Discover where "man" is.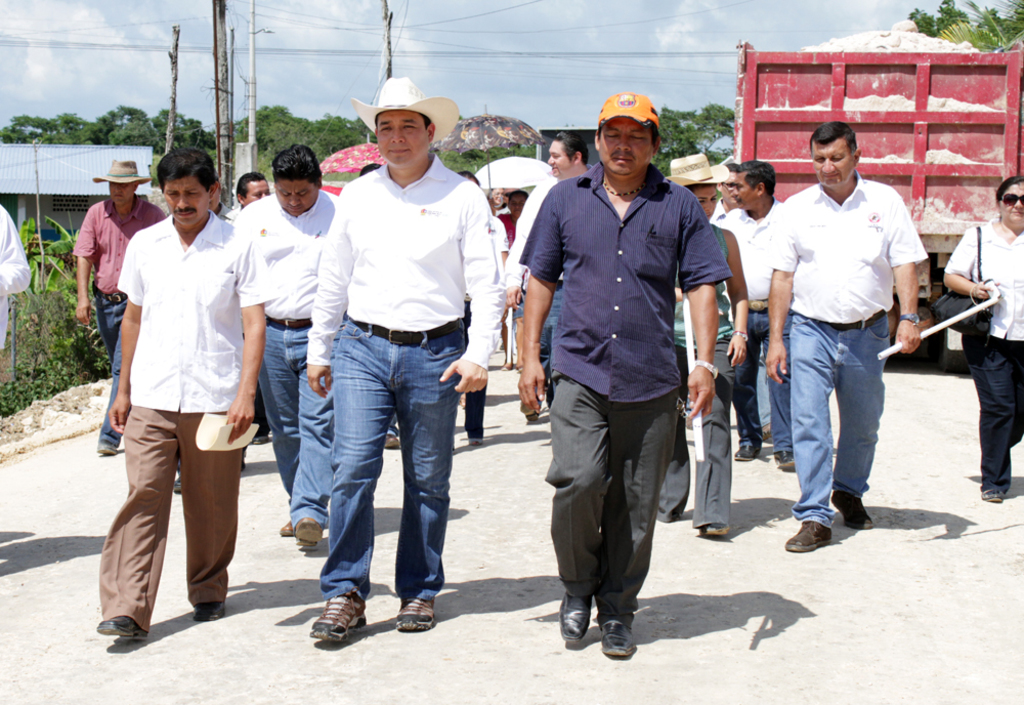
Discovered at {"x1": 245, "y1": 141, "x2": 332, "y2": 549}.
